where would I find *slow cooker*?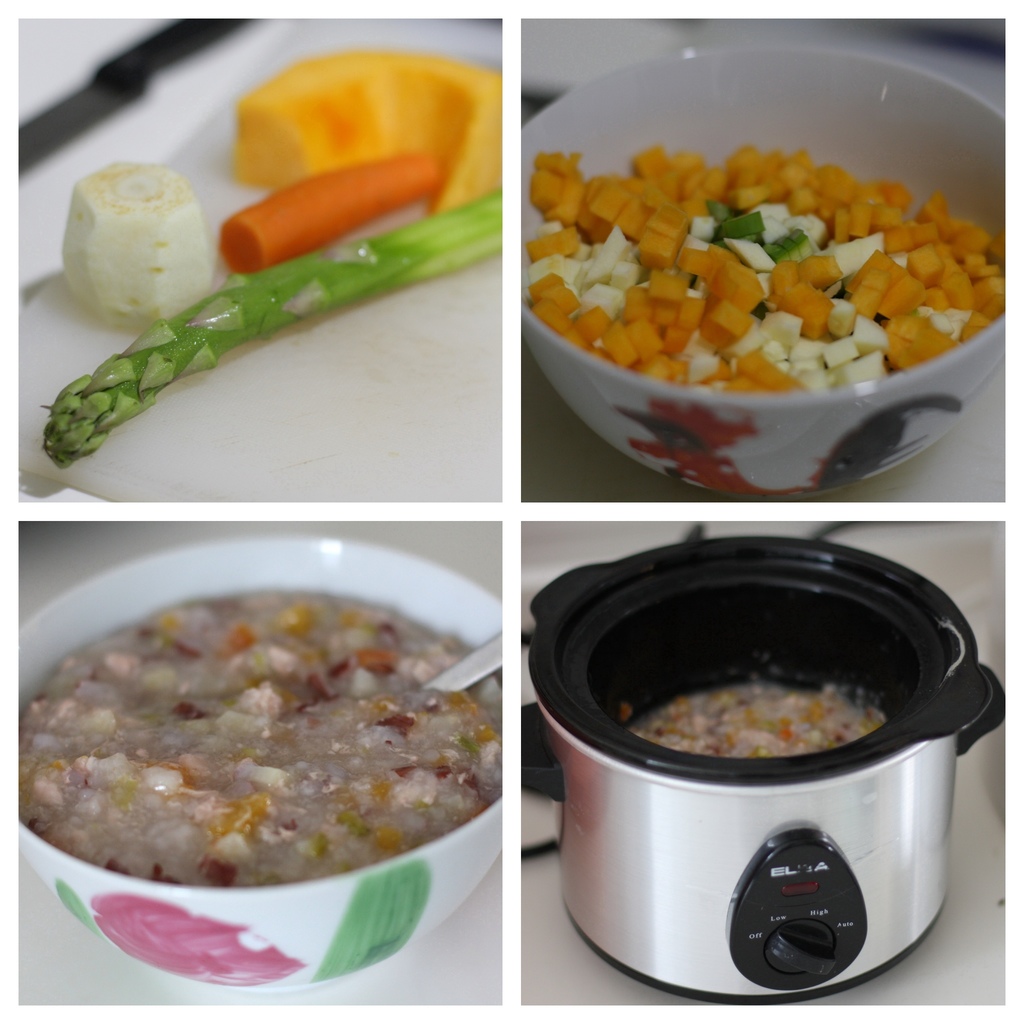
At region(522, 537, 1014, 1011).
